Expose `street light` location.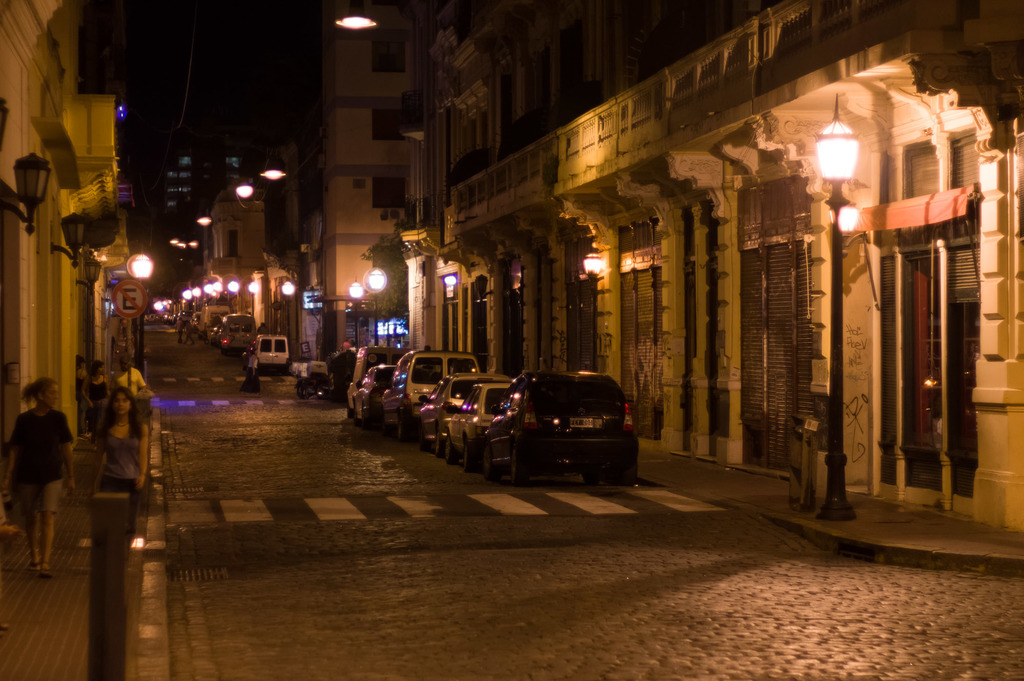
Exposed at 215 277 218 307.
